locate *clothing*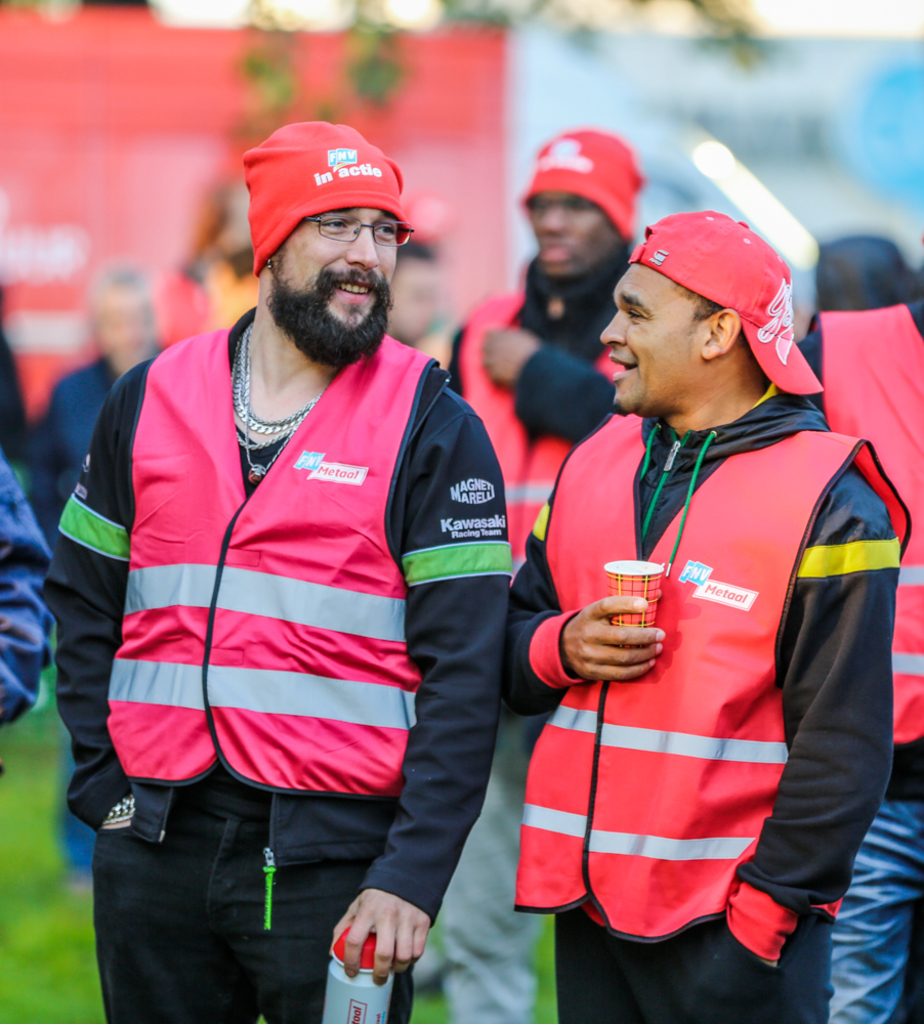
<bbox>43, 299, 513, 1023</bbox>
